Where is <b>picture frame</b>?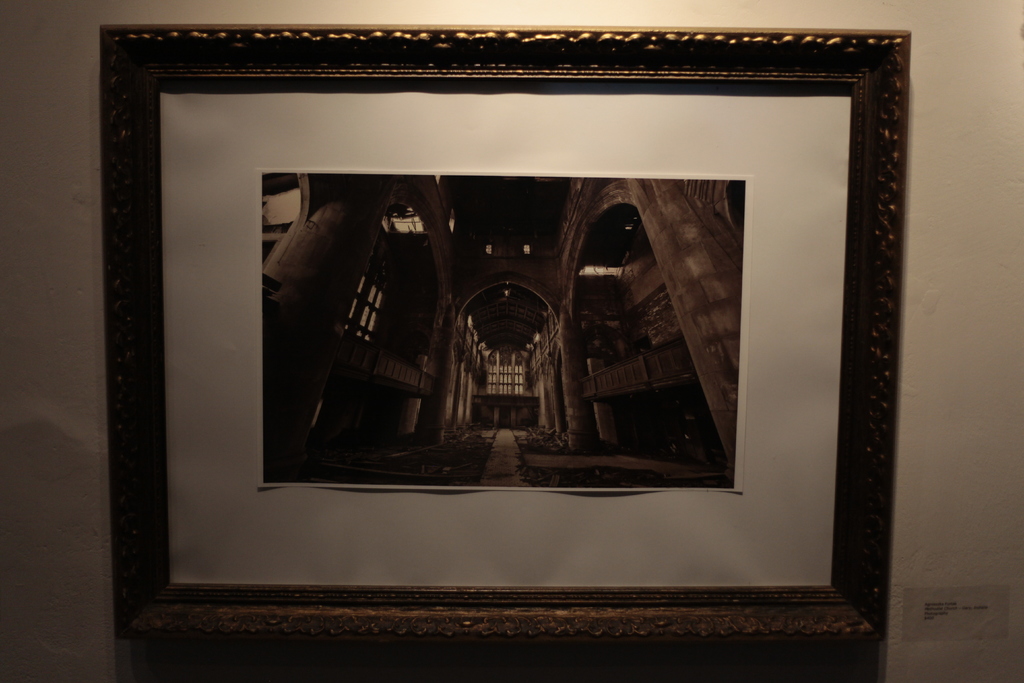
box(102, 26, 909, 638).
